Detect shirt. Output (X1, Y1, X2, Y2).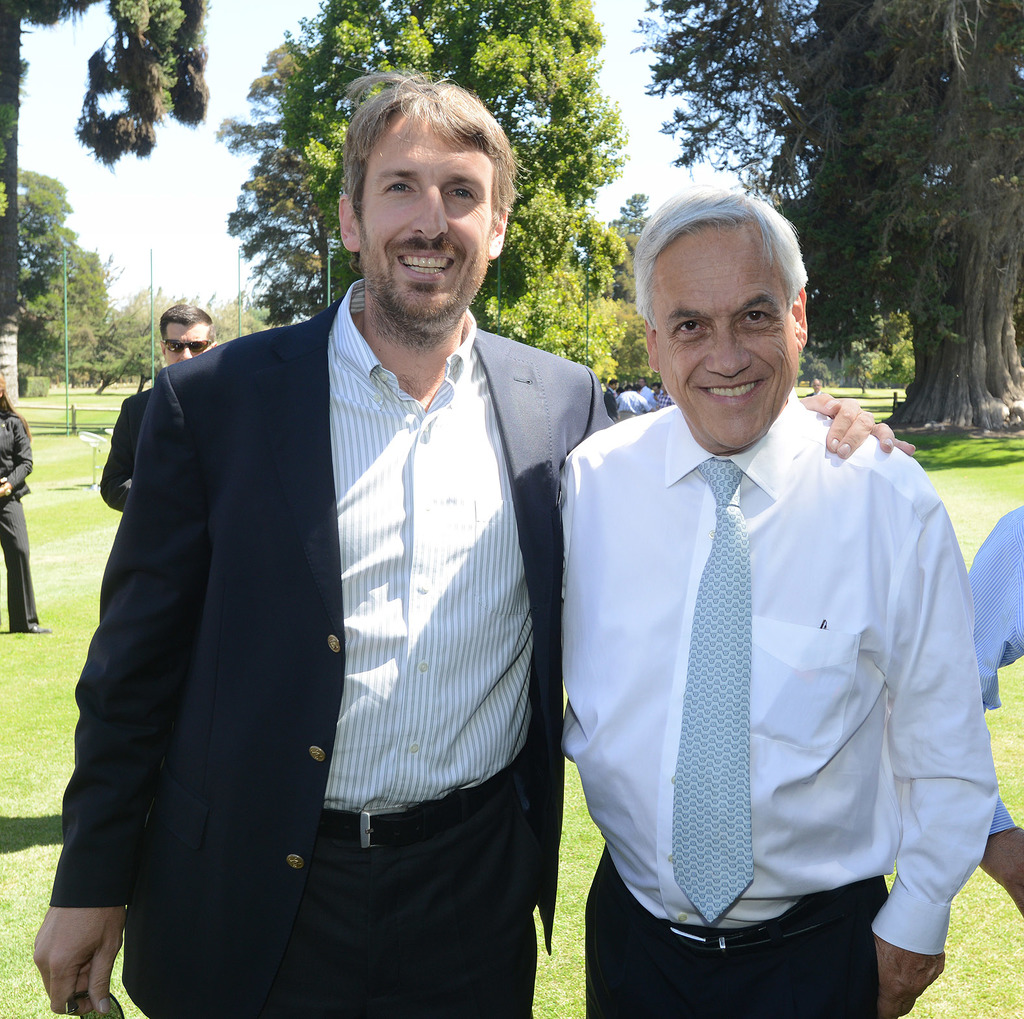
(535, 360, 978, 965).
